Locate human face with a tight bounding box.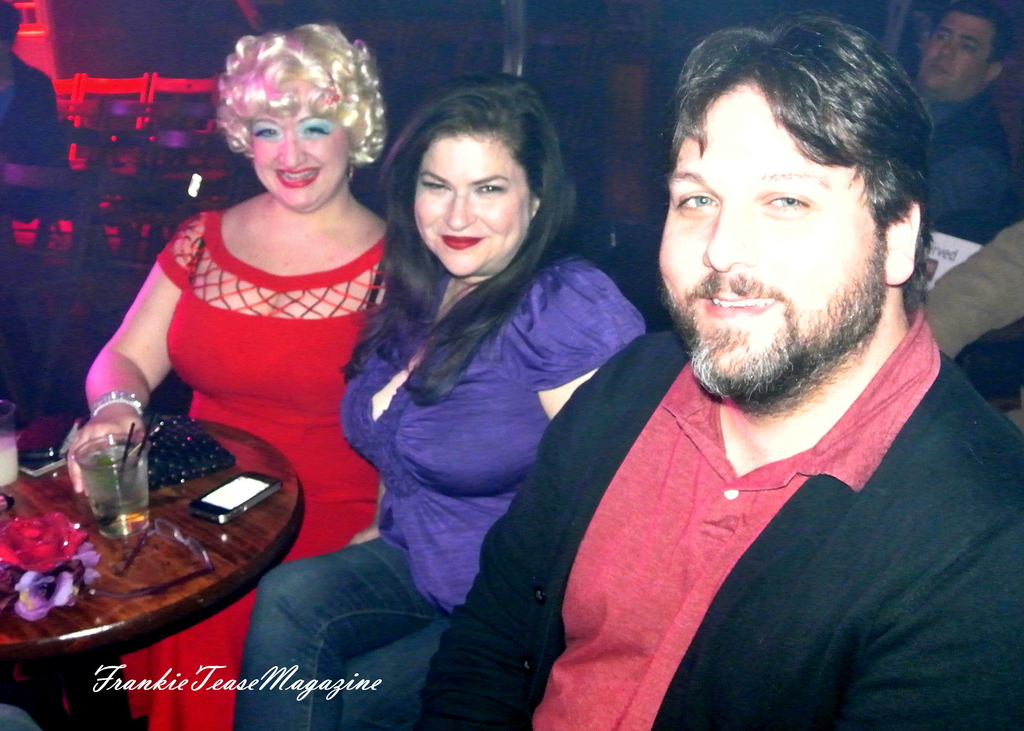
box(922, 8, 991, 92).
